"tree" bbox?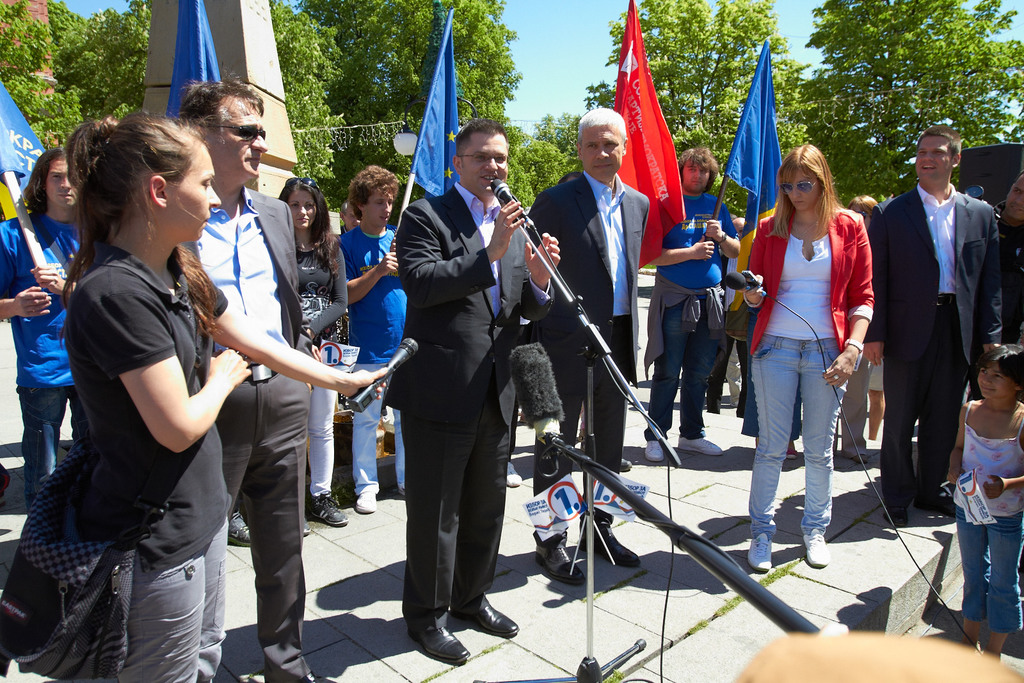
{"left": 503, "top": 145, "right": 537, "bottom": 216}
